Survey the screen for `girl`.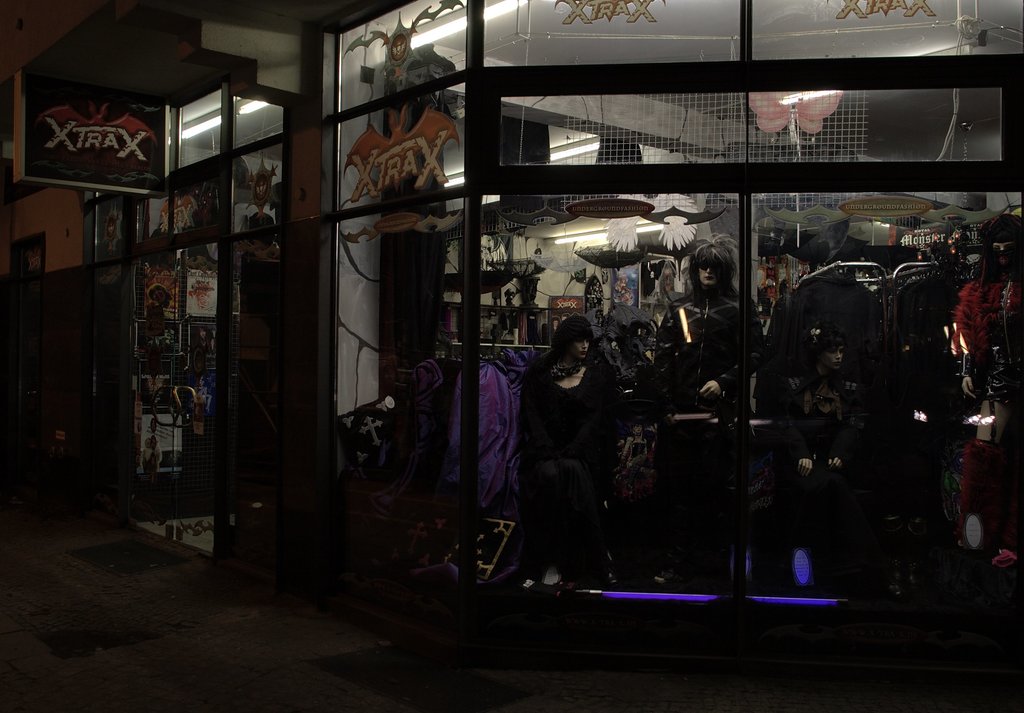
Survey found: 516 316 612 530.
